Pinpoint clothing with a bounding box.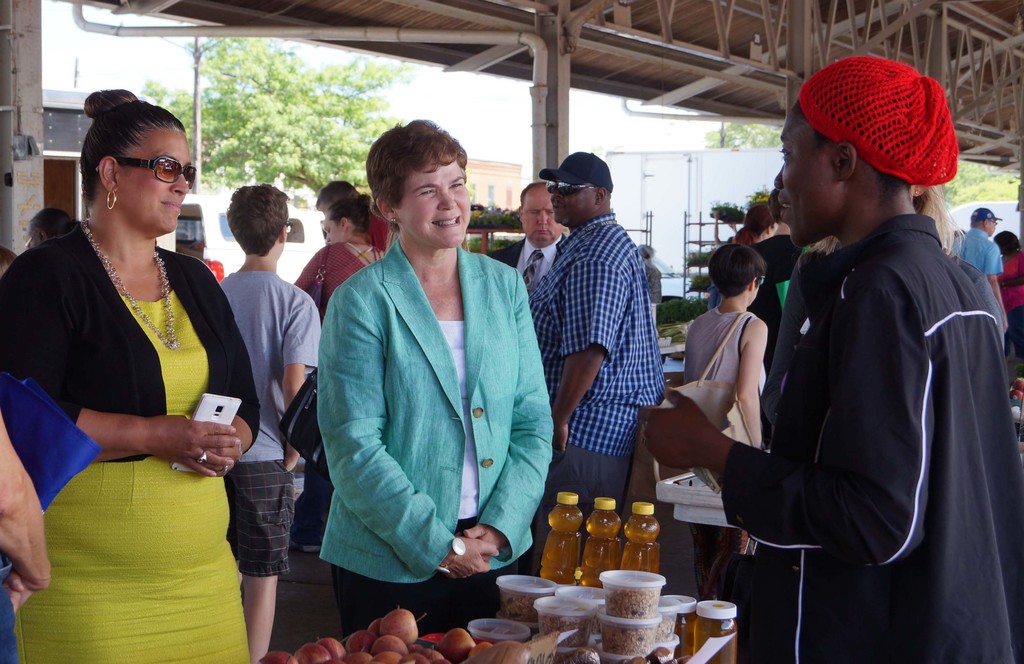
box=[0, 220, 260, 663].
